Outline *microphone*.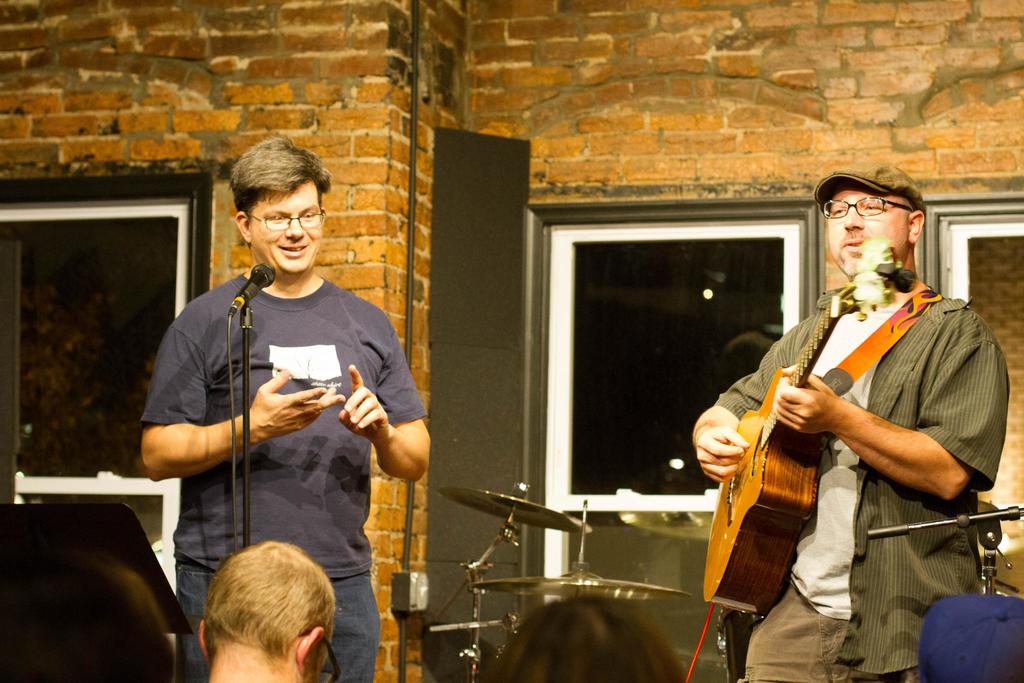
Outline: rect(236, 261, 276, 300).
